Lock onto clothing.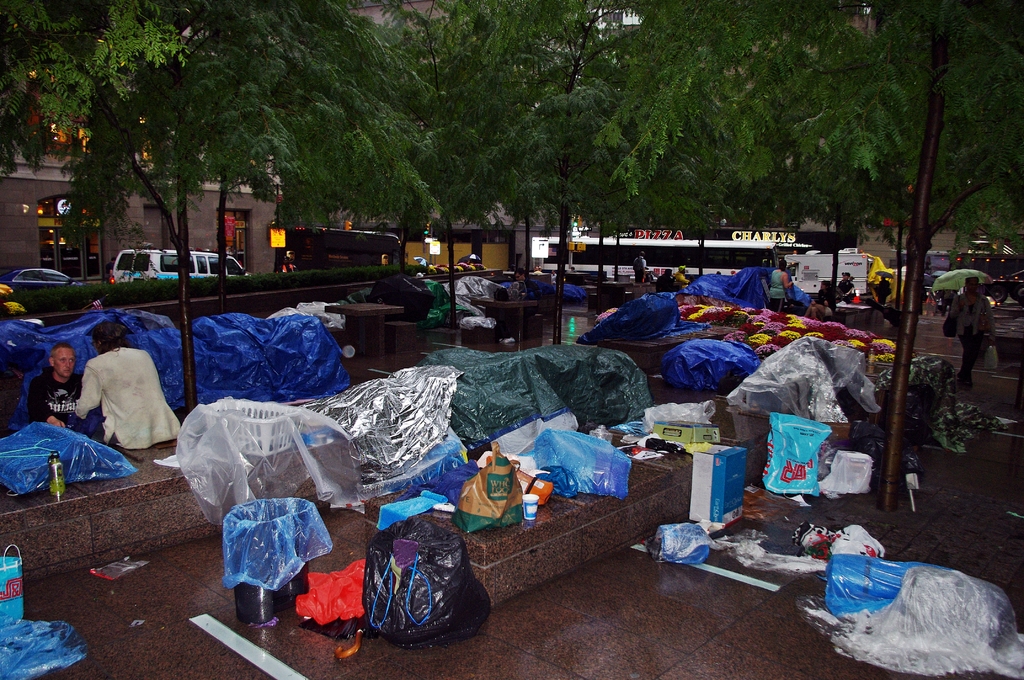
Locked: bbox=[955, 293, 997, 391].
